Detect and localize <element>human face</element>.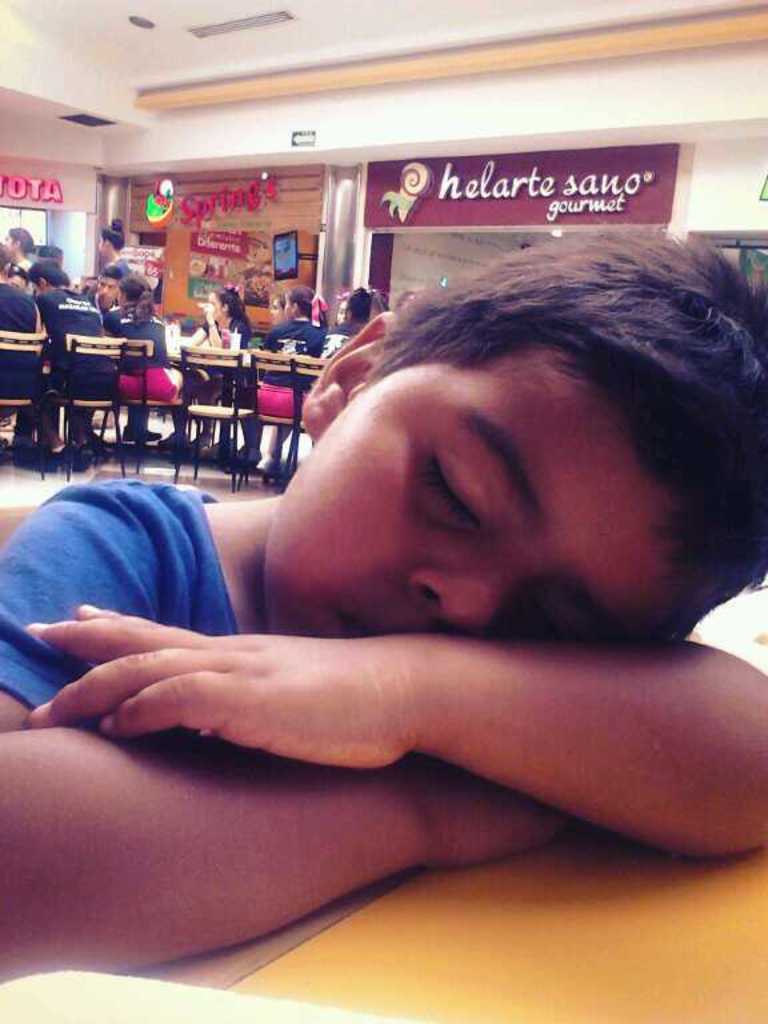
Localized at [99, 272, 123, 312].
